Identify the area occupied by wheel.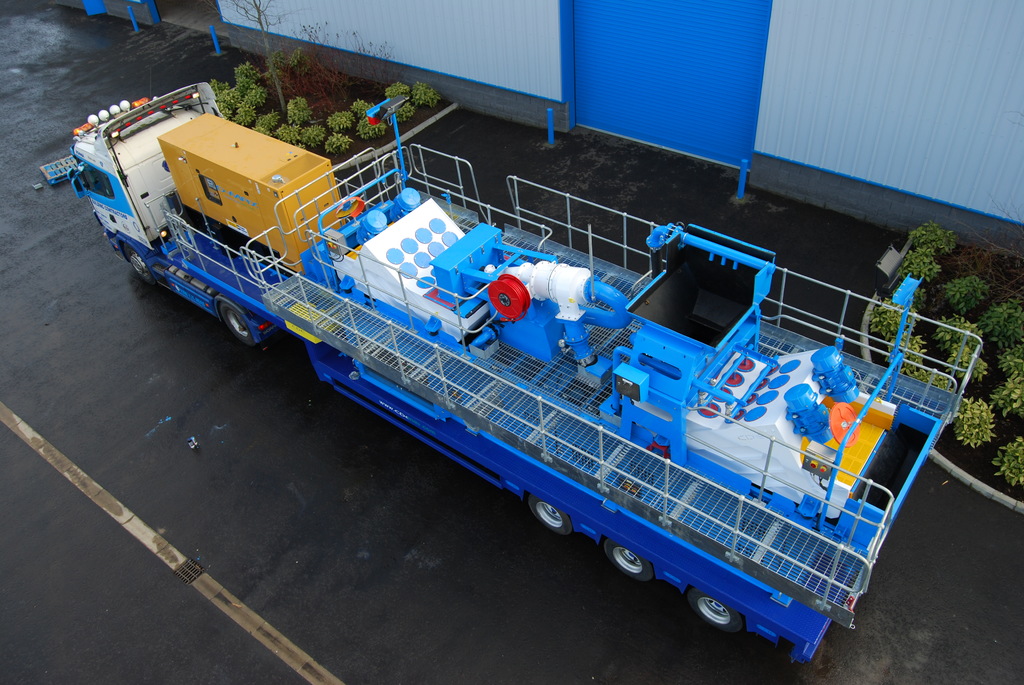
Area: 525:502:573:531.
